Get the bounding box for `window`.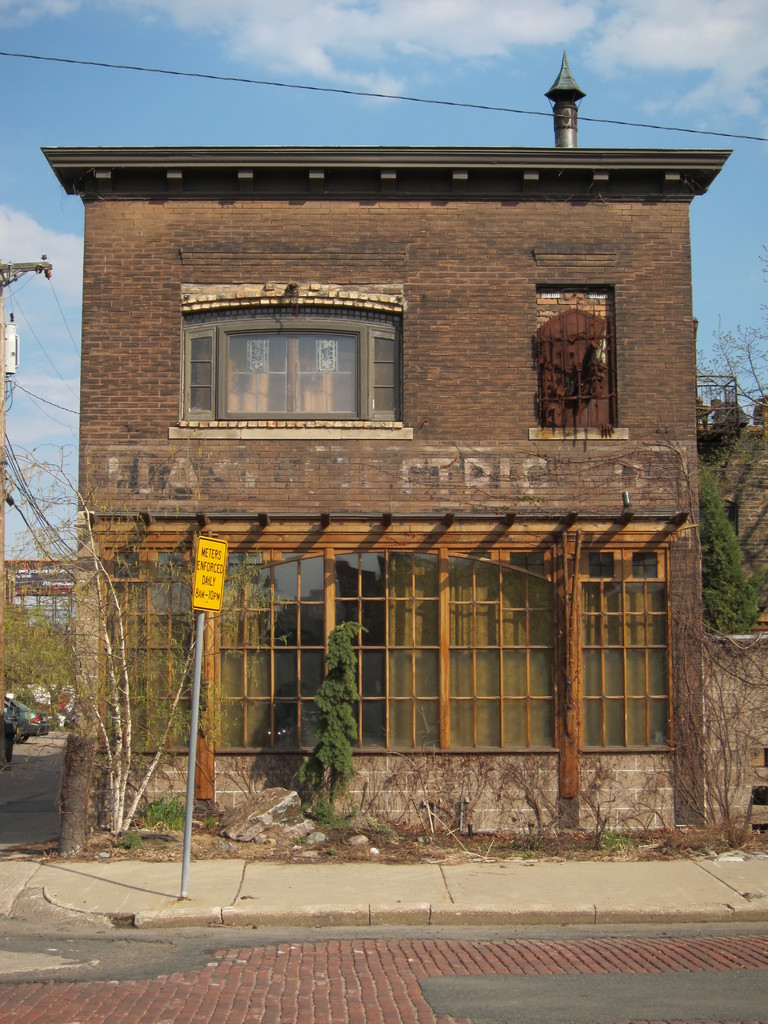
{"x1": 209, "y1": 548, "x2": 557, "y2": 751}.
